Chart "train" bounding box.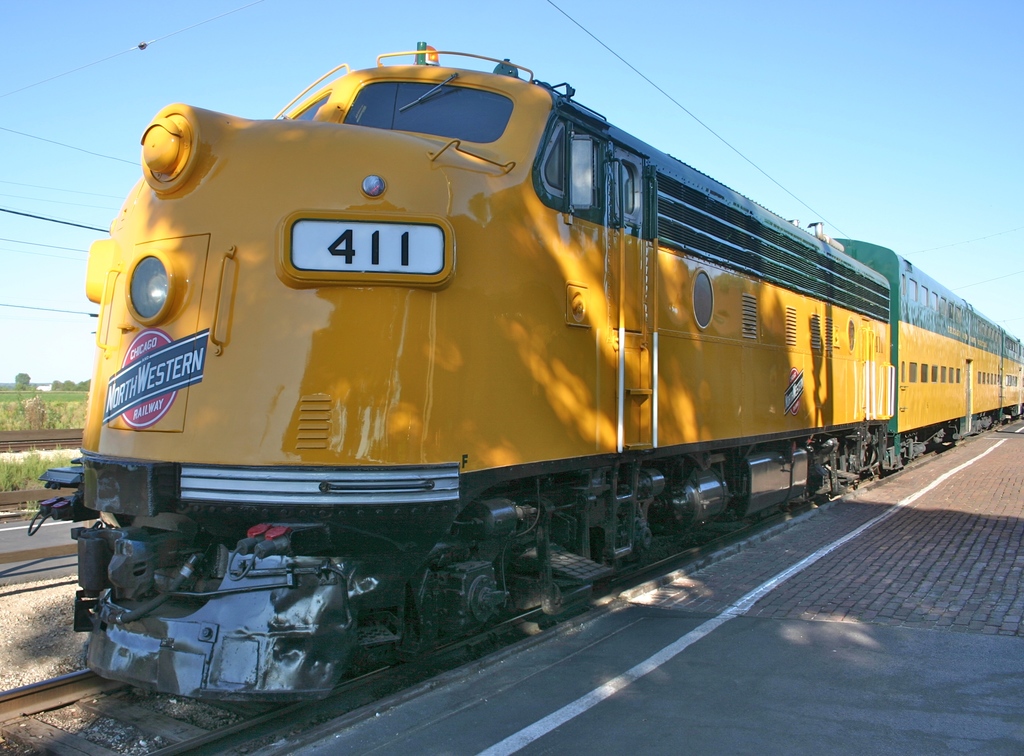
Charted: {"left": 29, "top": 44, "right": 1023, "bottom": 702}.
